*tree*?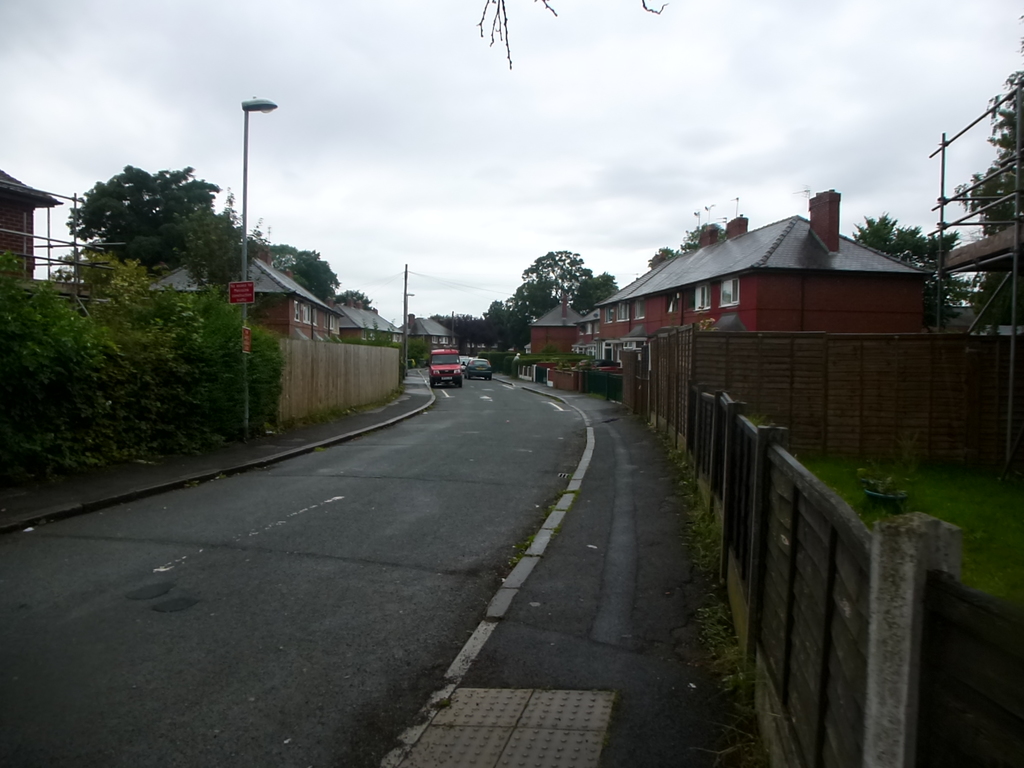
BBox(406, 335, 431, 369)
